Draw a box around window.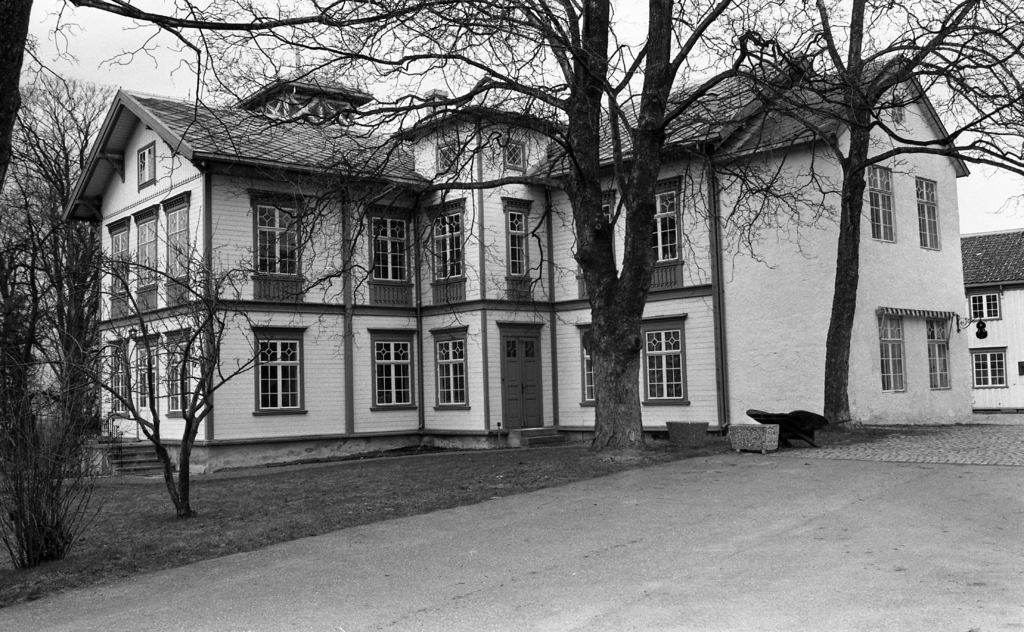
[249, 197, 296, 303].
